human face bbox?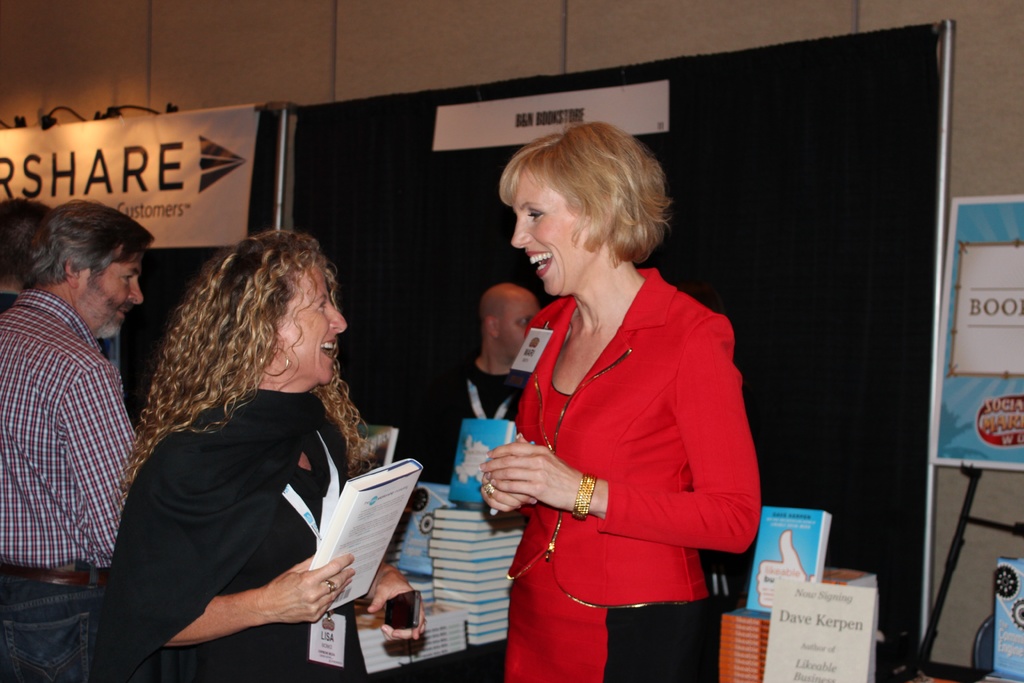
locate(513, 177, 593, 300)
